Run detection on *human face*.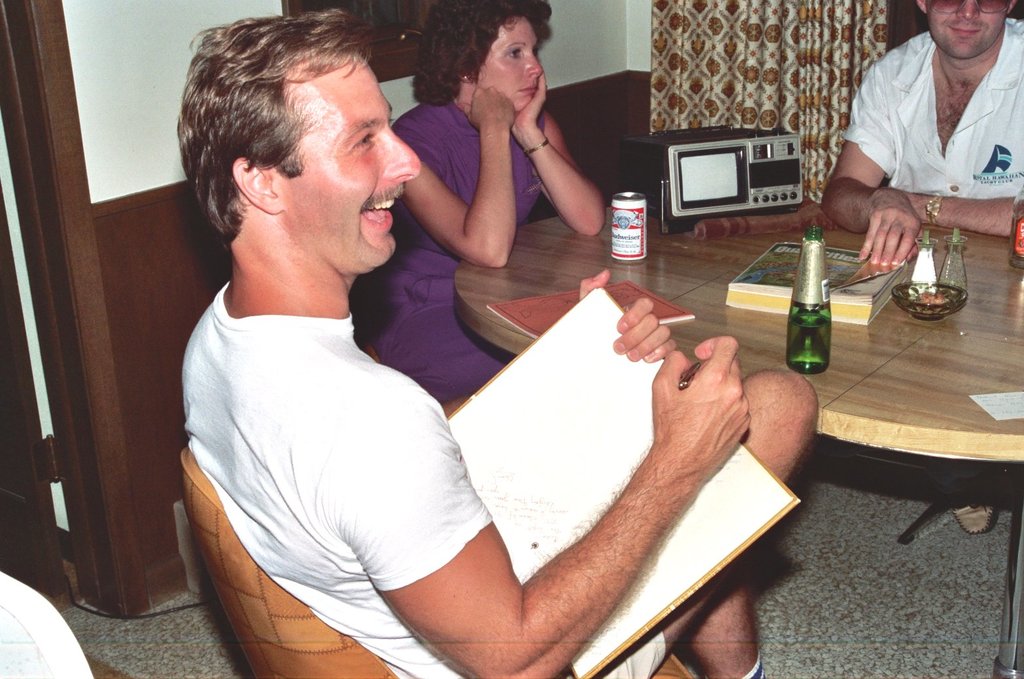
Result: rect(926, 0, 1010, 54).
